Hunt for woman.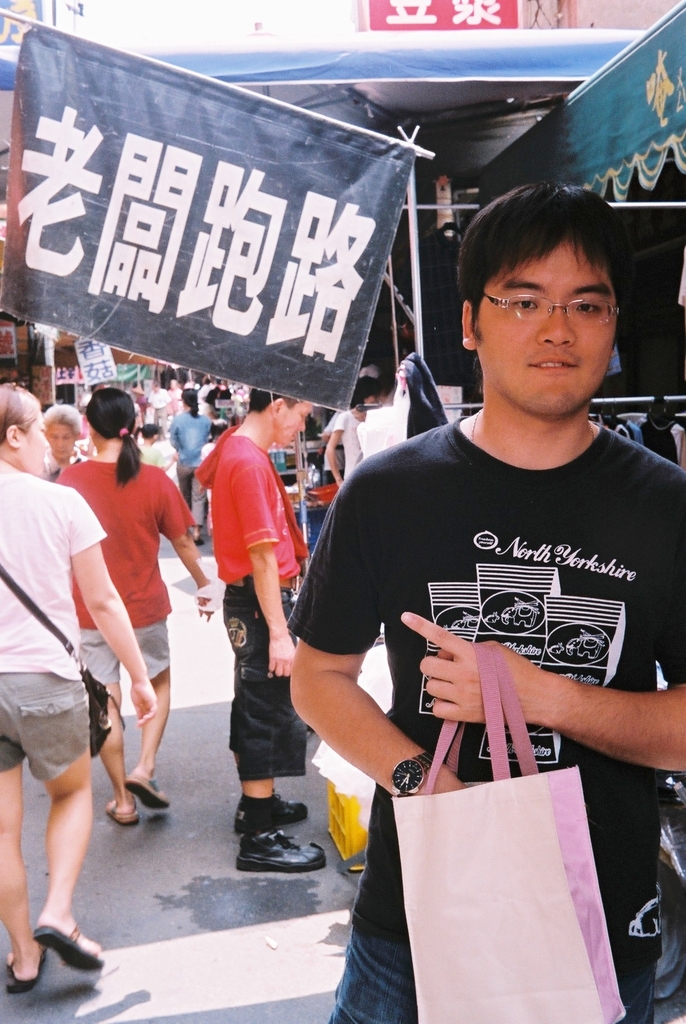
Hunted down at pyautogui.locateOnScreen(169, 390, 215, 536).
